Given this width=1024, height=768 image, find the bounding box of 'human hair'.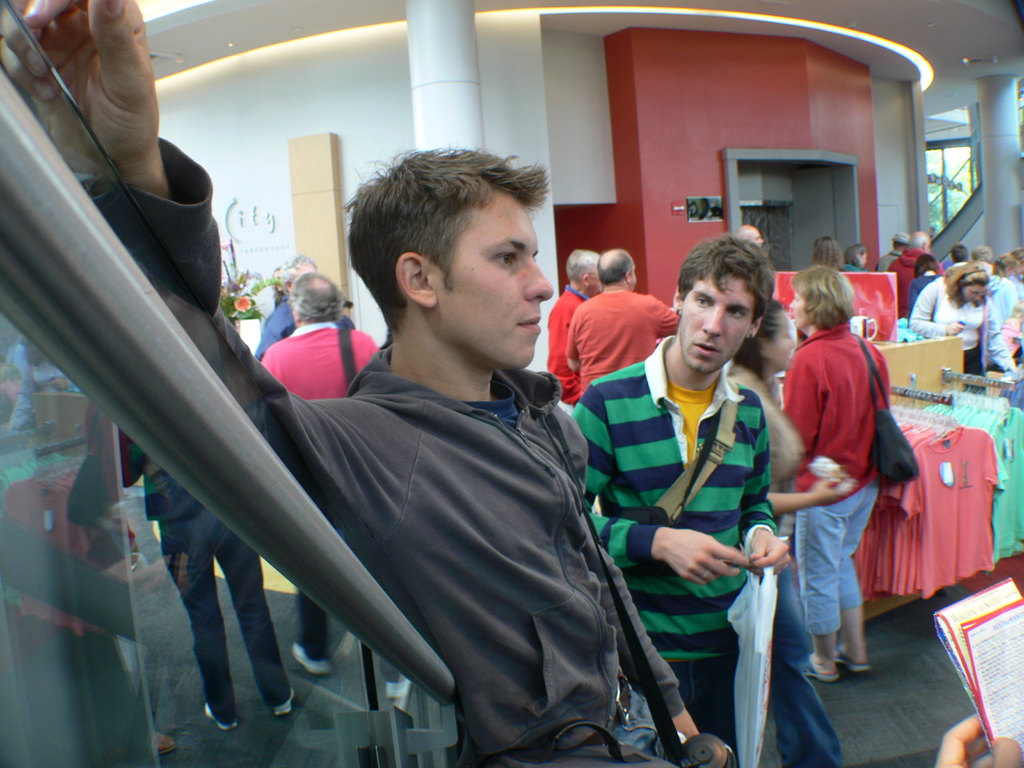
291/280/349/331.
